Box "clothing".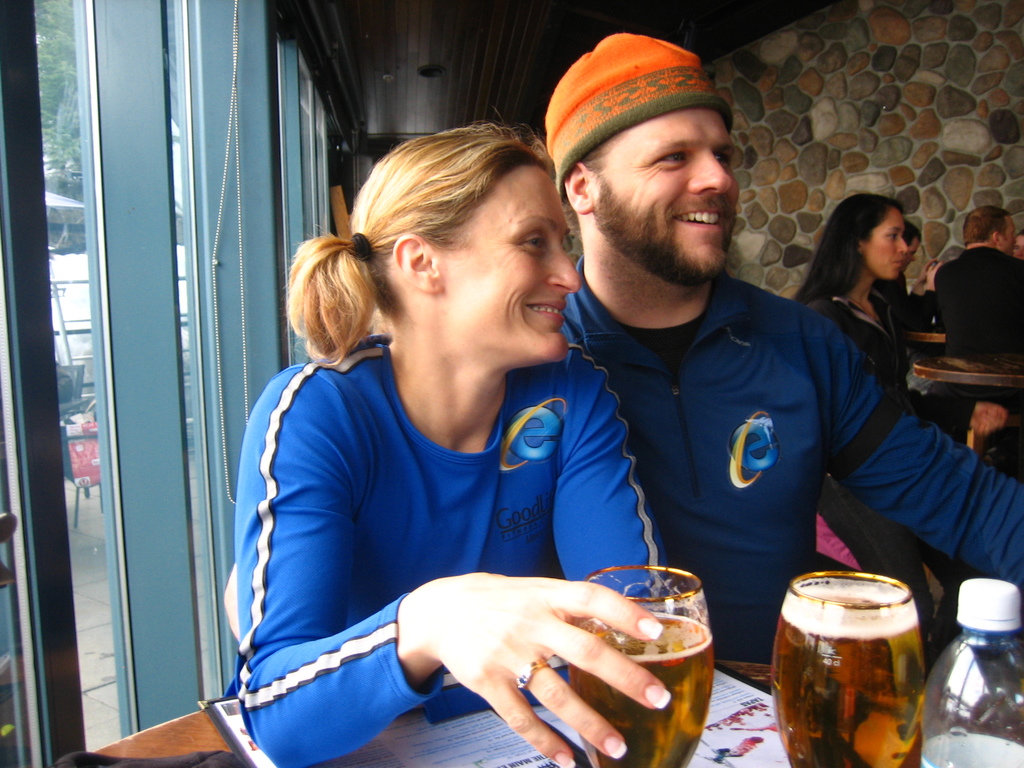
select_region(562, 255, 1022, 666).
